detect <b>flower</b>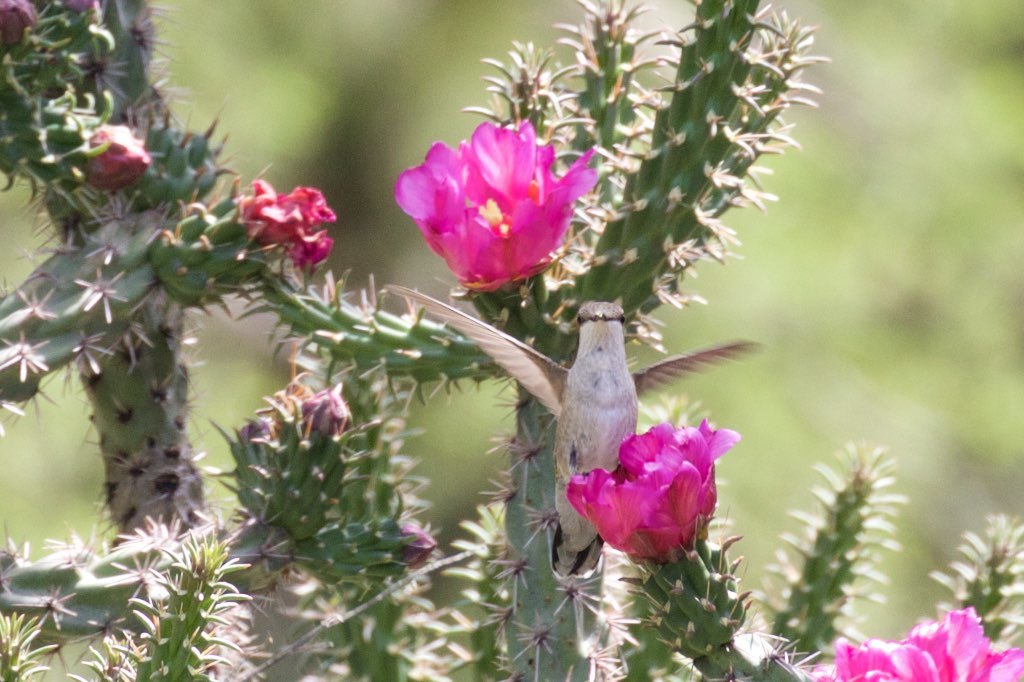
box=[305, 376, 357, 440]
